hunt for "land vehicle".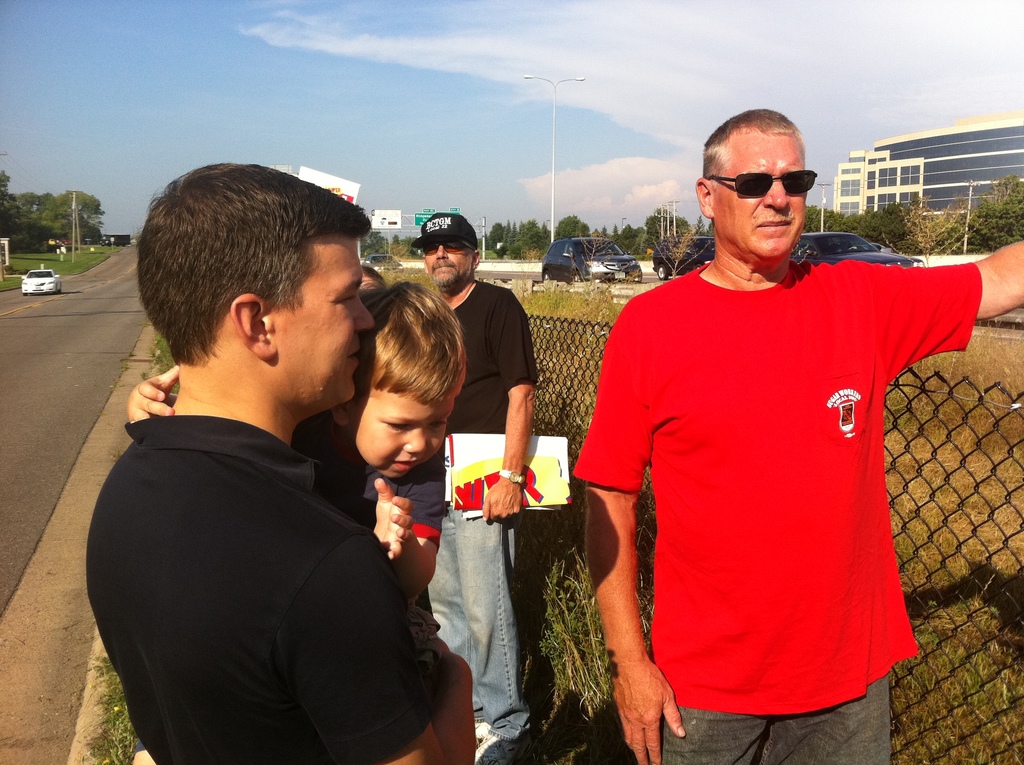
Hunted down at (15,262,66,296).
